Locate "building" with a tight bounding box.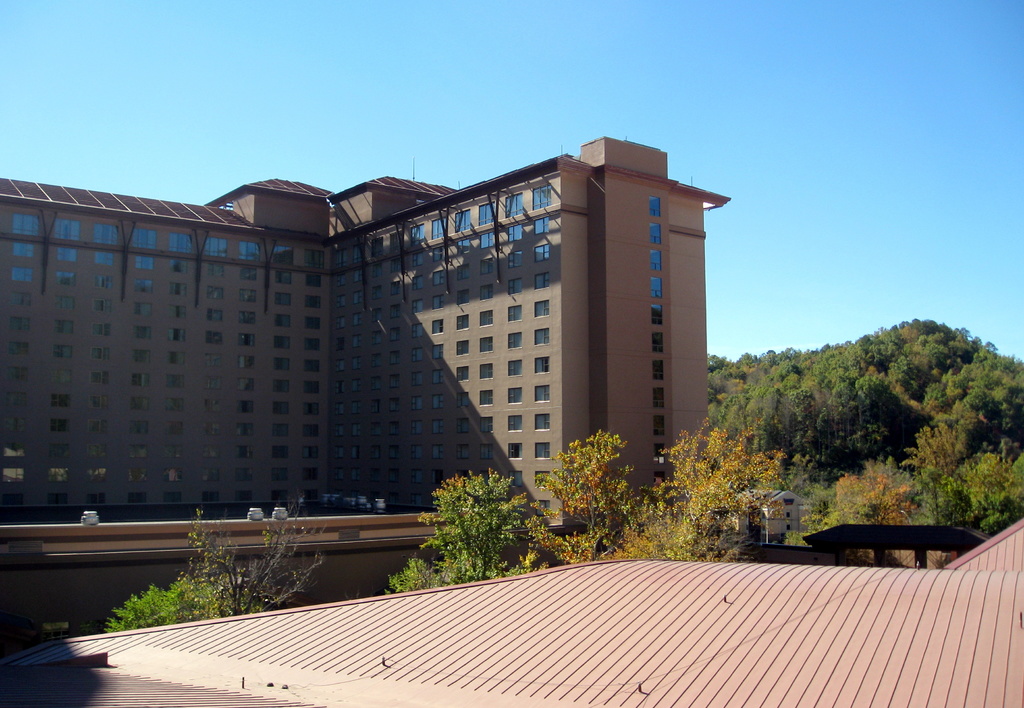
735 481 808 543.
